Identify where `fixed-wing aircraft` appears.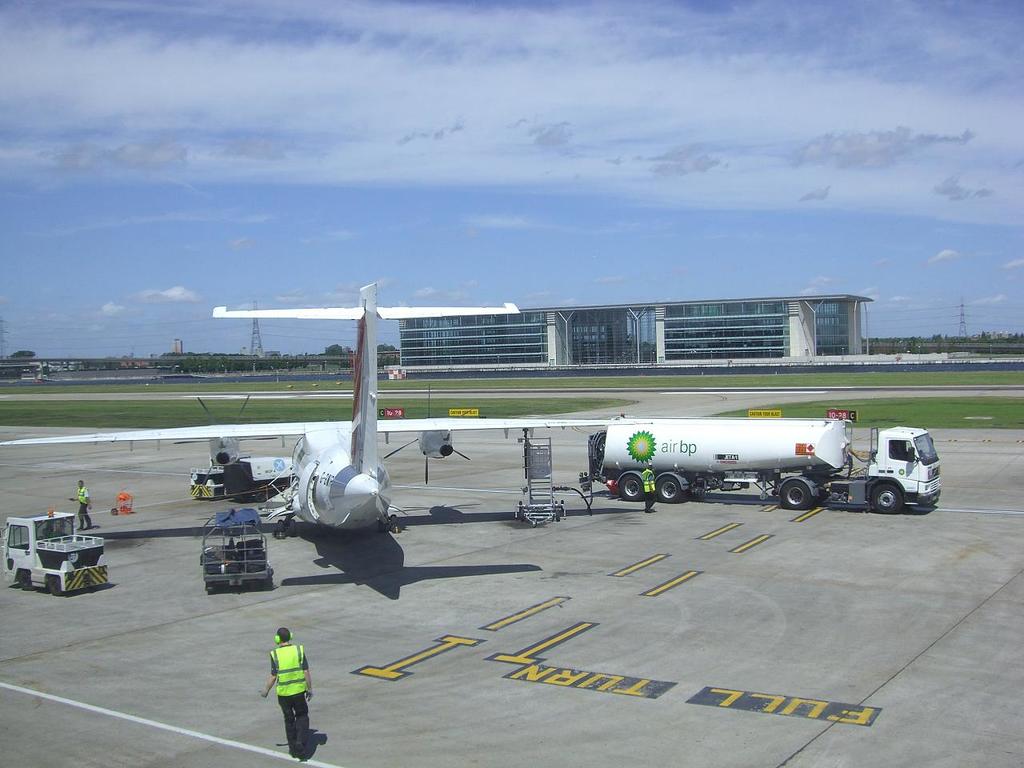
Appears at 0:282:654:542.
